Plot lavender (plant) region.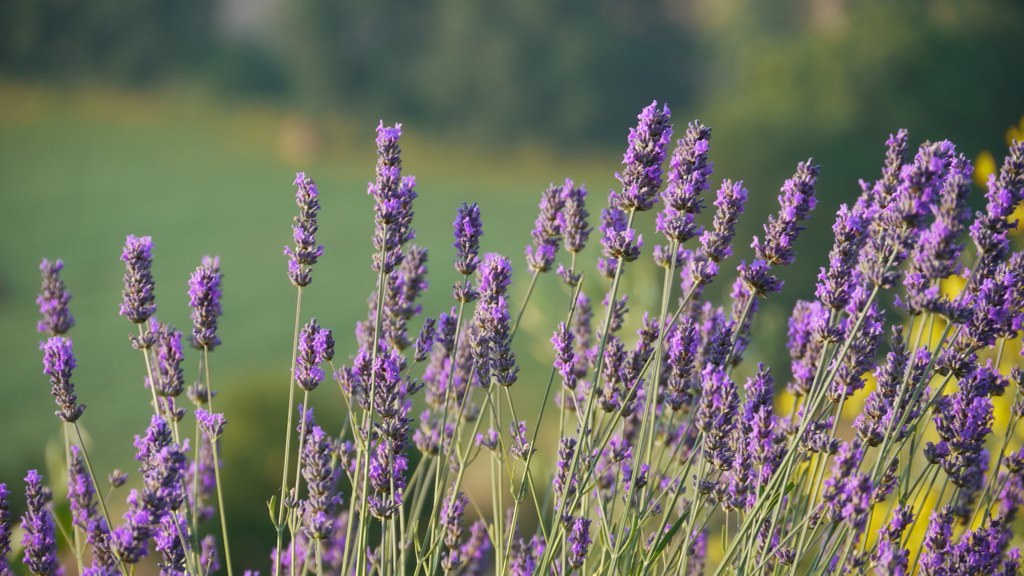
Plotted at [left=589, top=200, right=644, bottom=283].
